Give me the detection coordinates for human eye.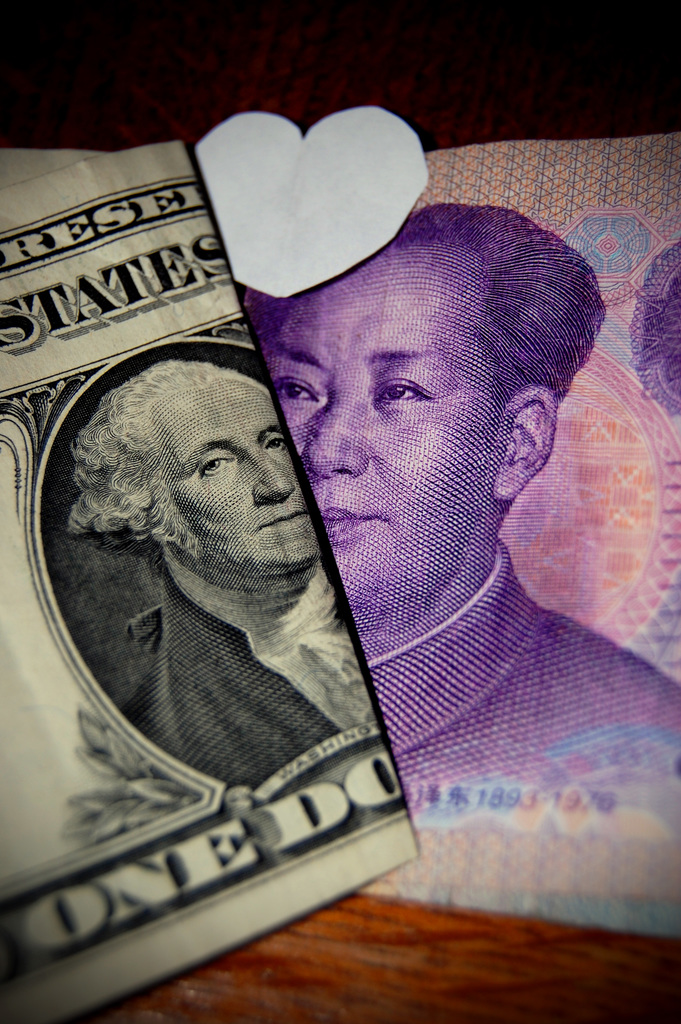
crop(196, 452, 242, 479).
